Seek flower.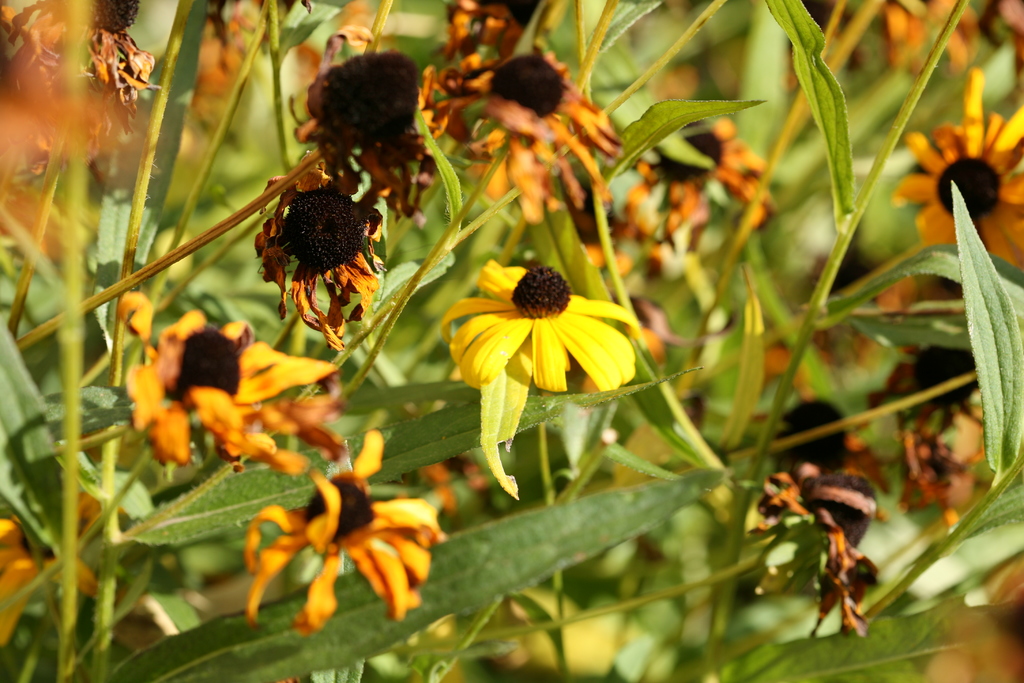
{"left": 279, "top": 27, "right": 446, "bottom": 211}.
